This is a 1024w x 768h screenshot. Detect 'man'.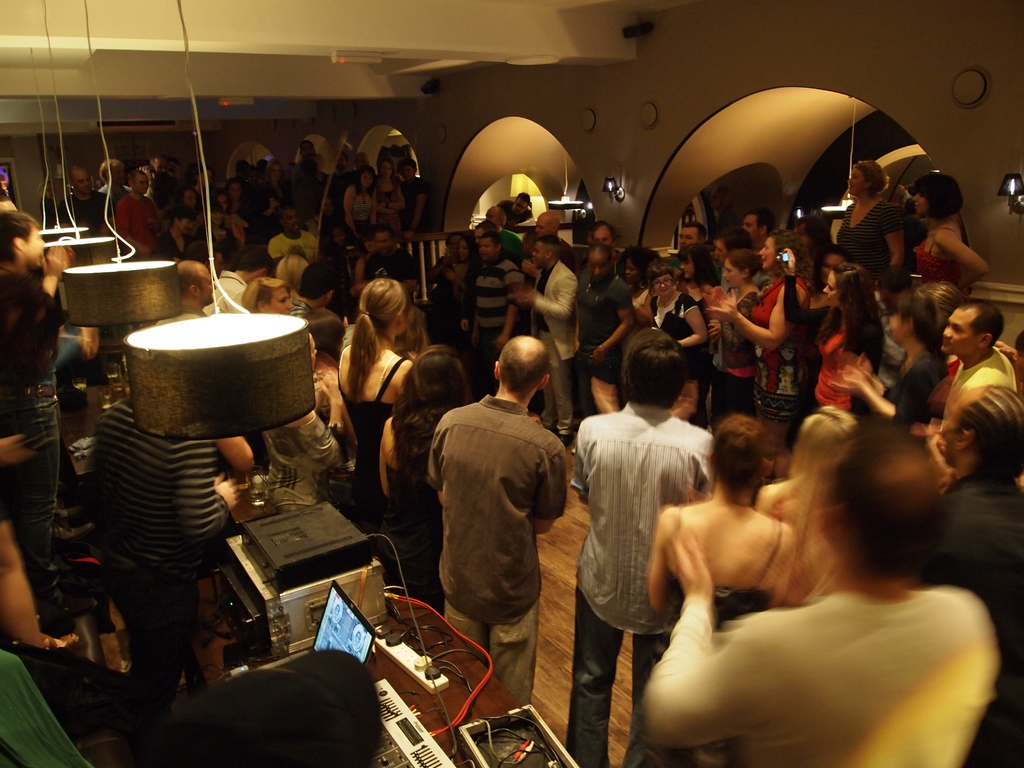
rect(179, 254, 215, 310).
